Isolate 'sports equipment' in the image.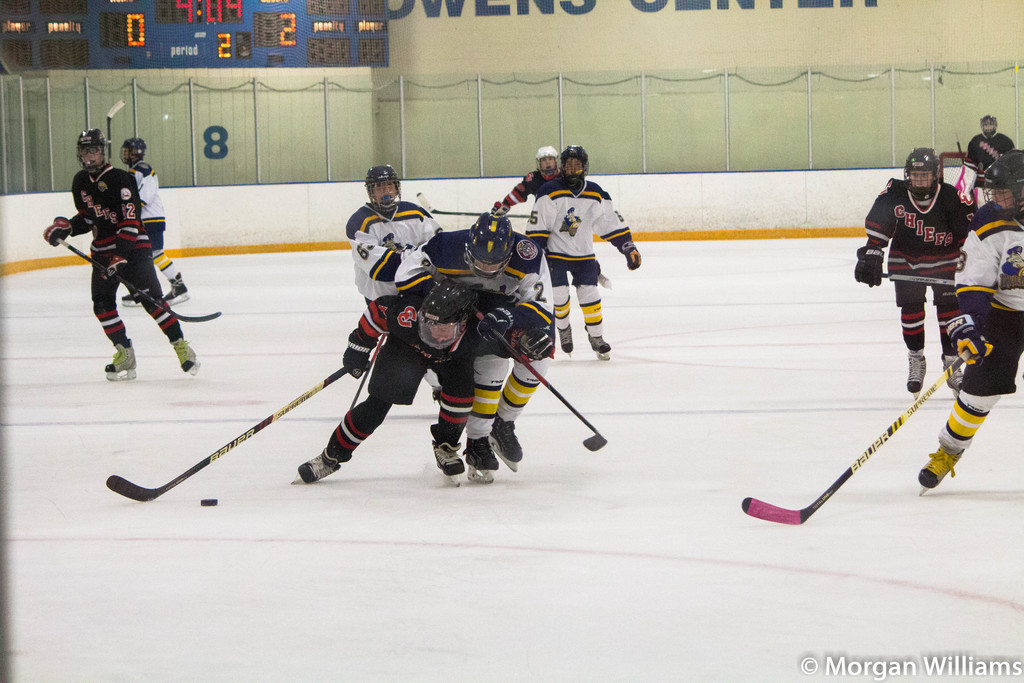
Isolated region: 516/328/550/363.
